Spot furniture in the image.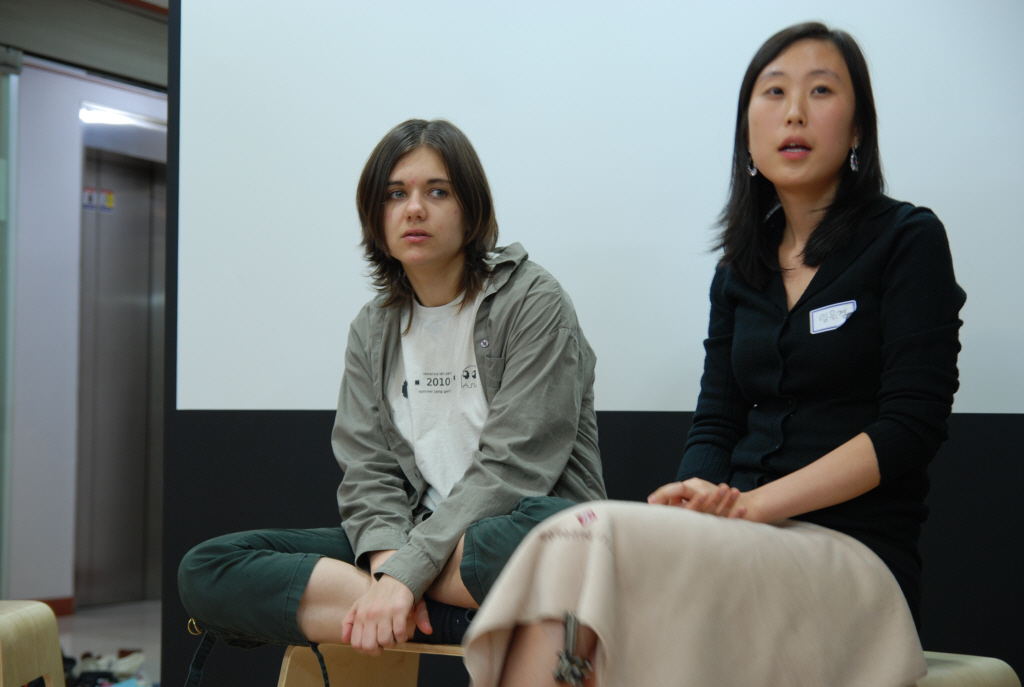
furniture found at <bbox>0, 598, 69, 686</bbox>.
